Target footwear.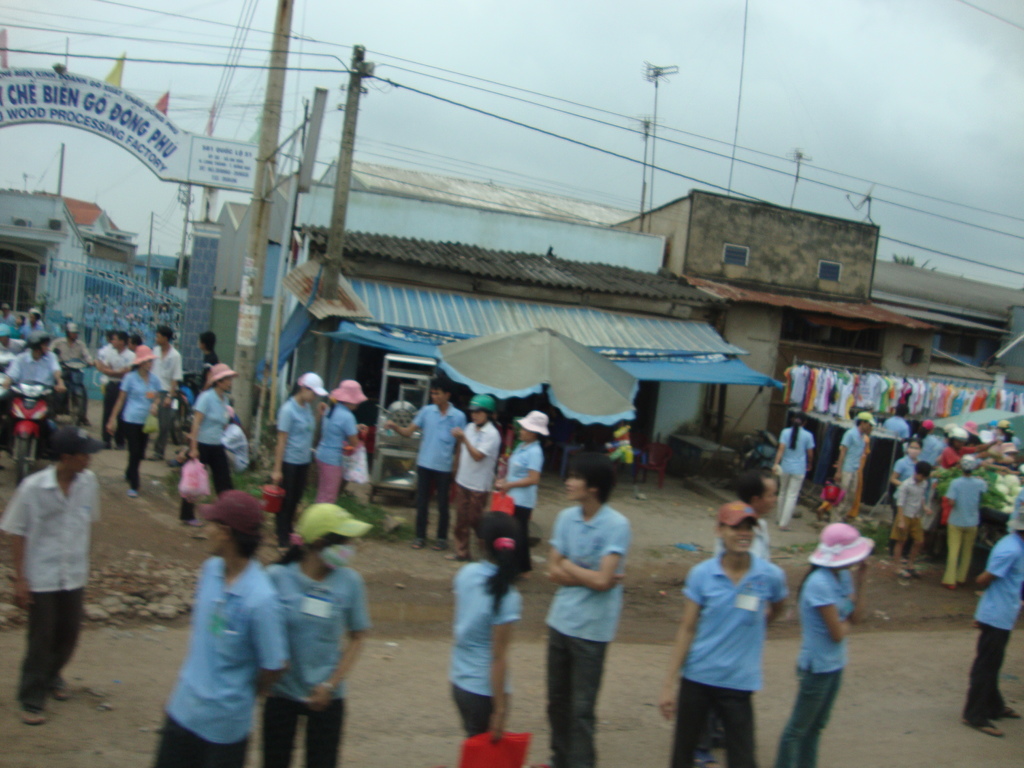
Target region: bbox=[962, 719, 1003, 739].
